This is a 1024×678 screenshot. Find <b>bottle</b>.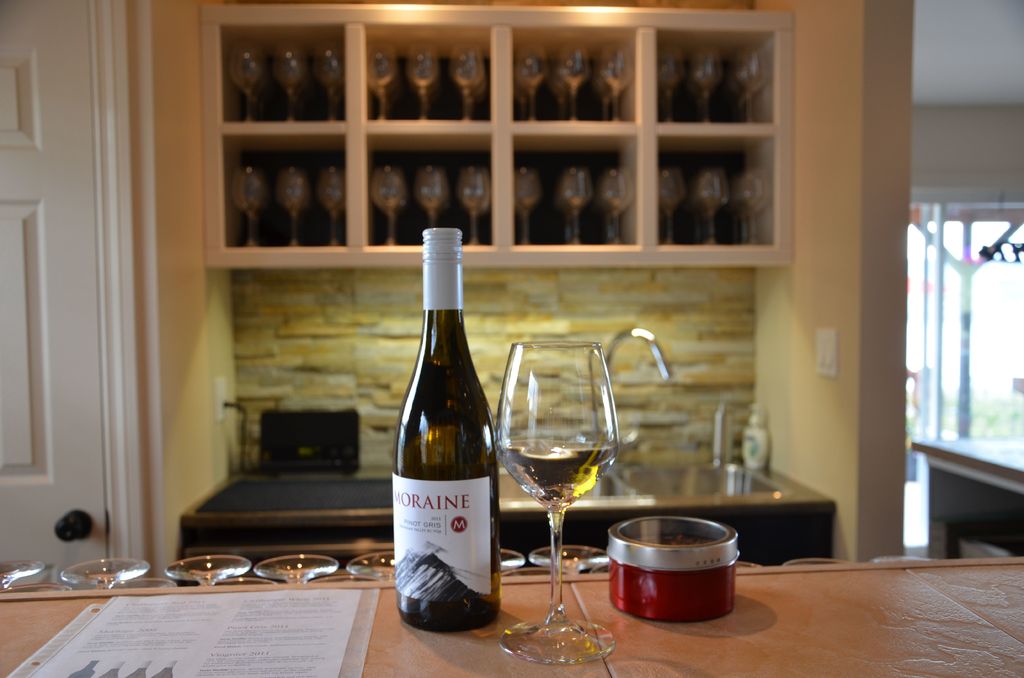
Bounding box: box(384, 236, 504, 627).
